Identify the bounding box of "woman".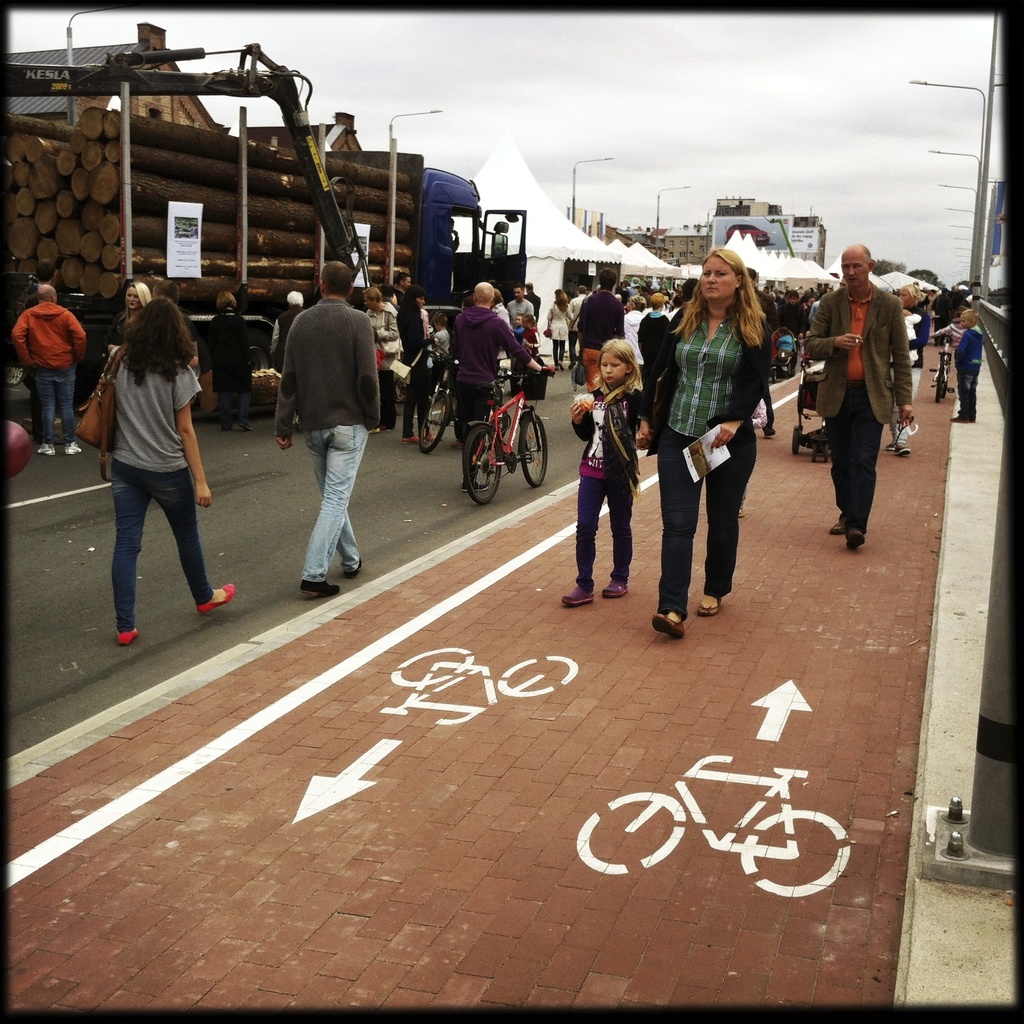
621:294:644:379.
